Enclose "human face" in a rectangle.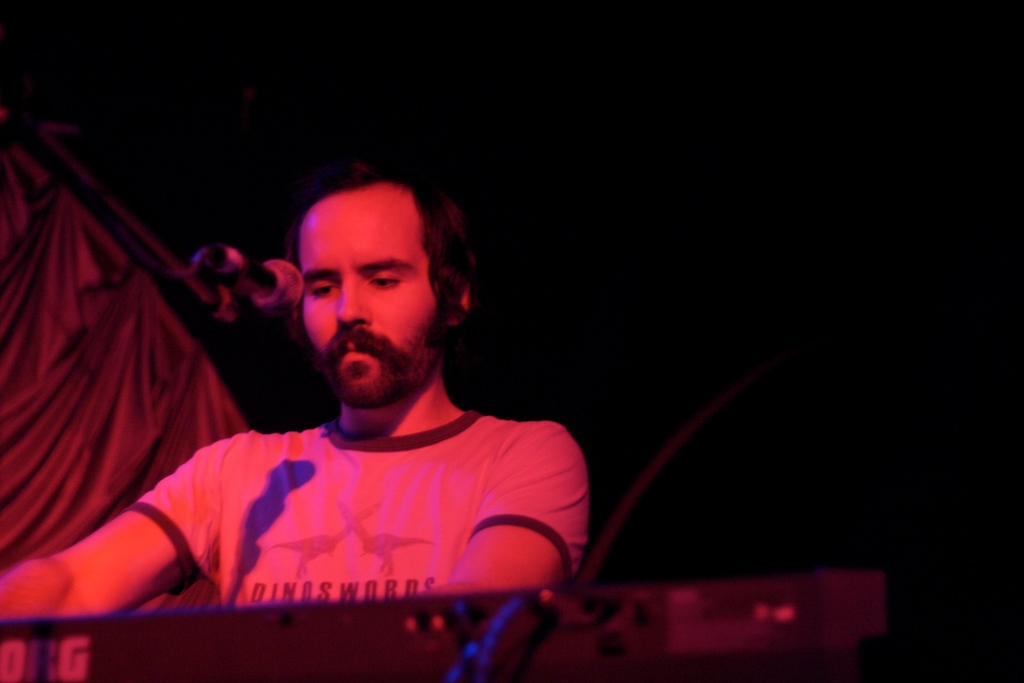
bbox(304, 184, 438, 406).
